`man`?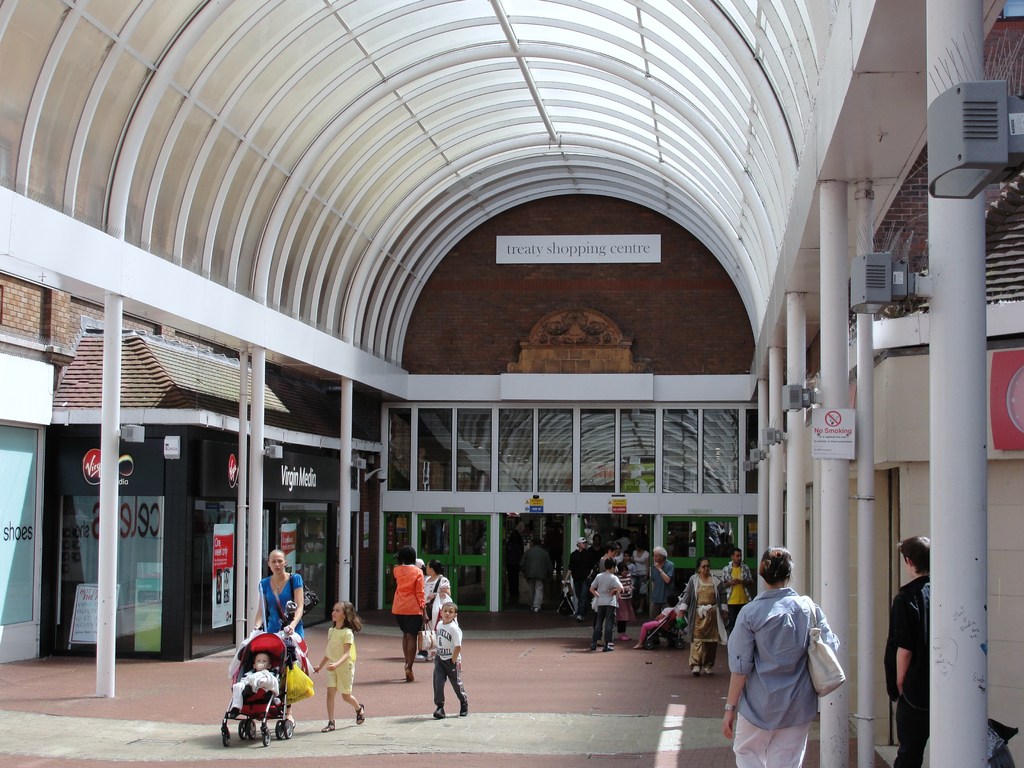
<bbox>884, 531, 934, 767</bbox>
